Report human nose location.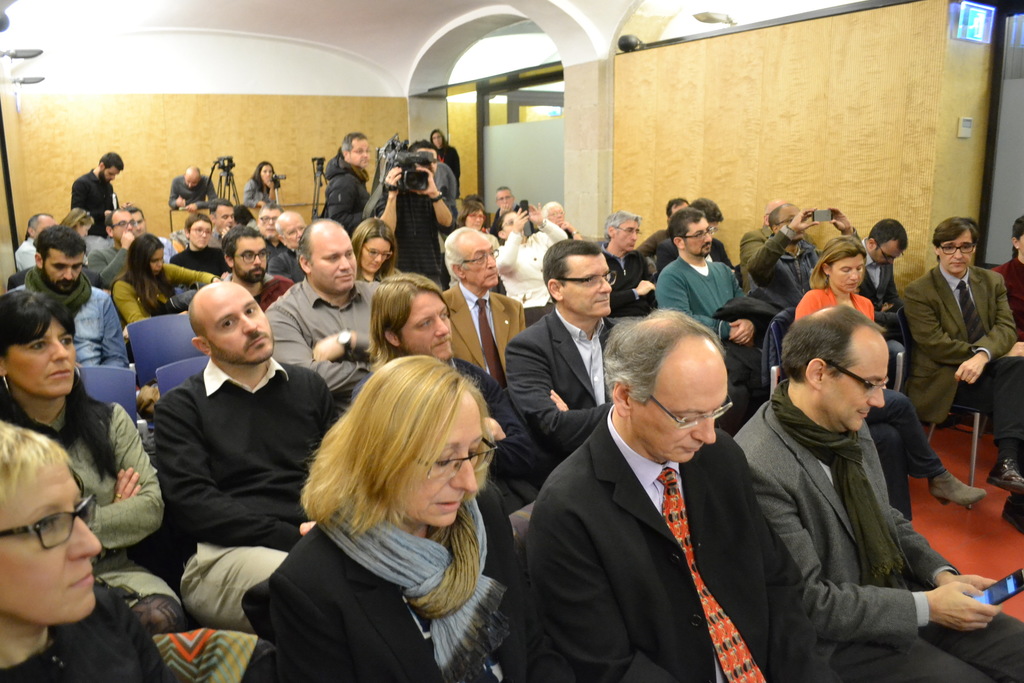
Report: 704:235:714:243.
